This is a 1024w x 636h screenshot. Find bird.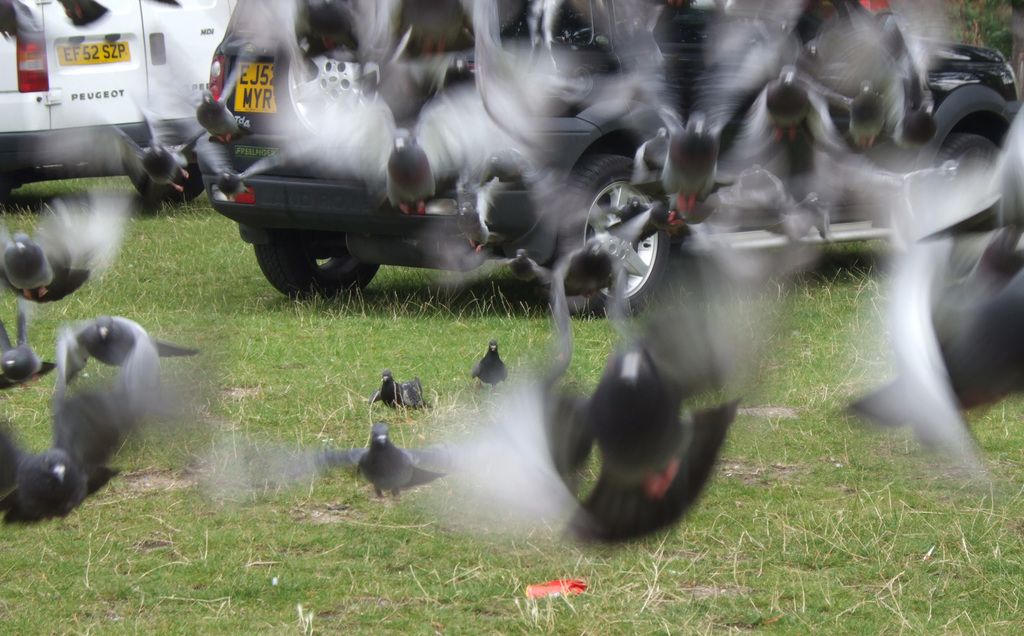
Bounding box: bbox=[815, 97, 1023, 473].
